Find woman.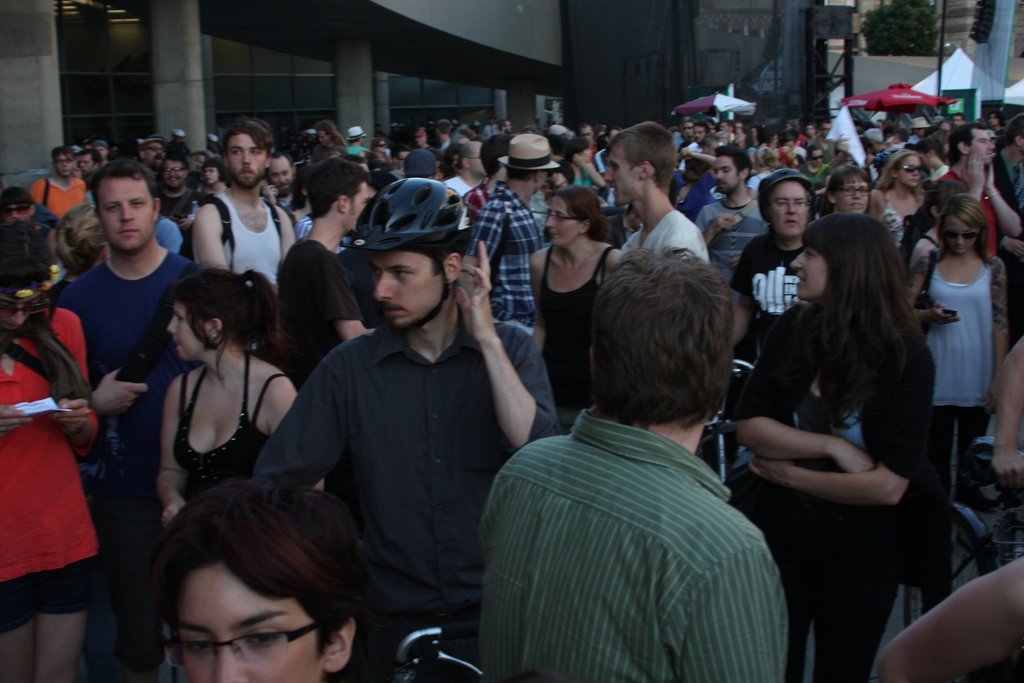
bbox=[901, 195, 1007, 500].
